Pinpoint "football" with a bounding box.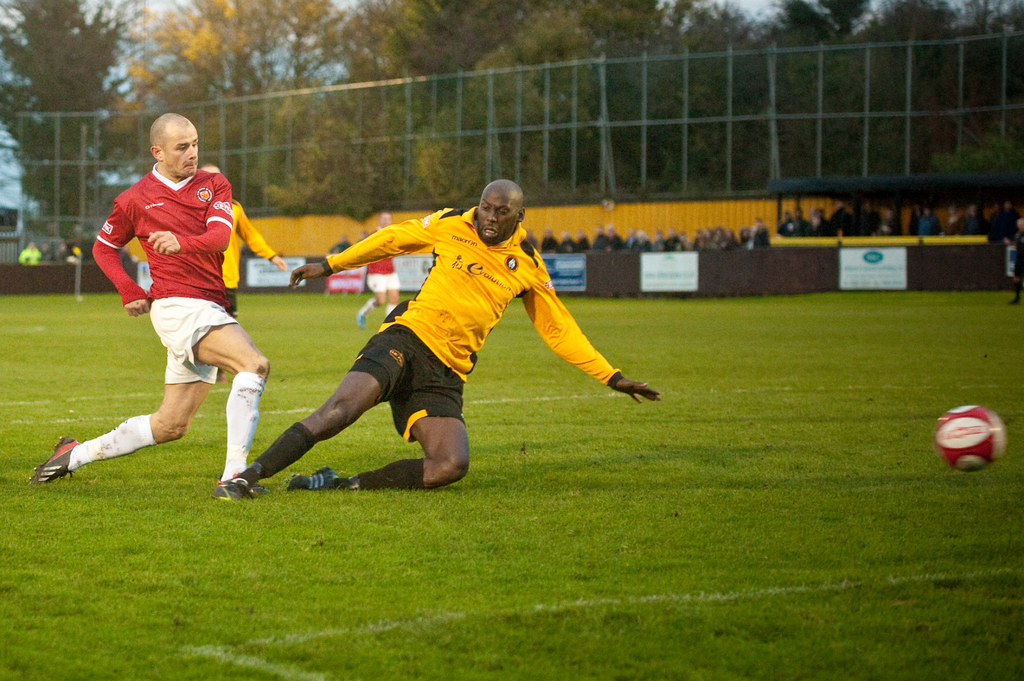
932,403,1012,476.
